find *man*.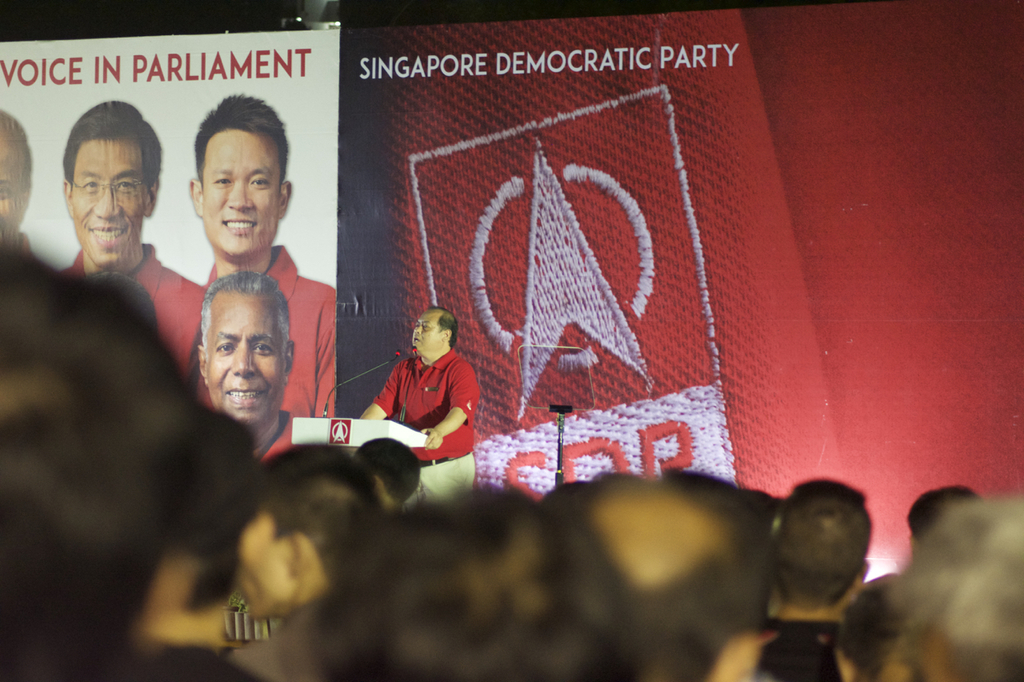
<box>766,481,873,681</box>.
